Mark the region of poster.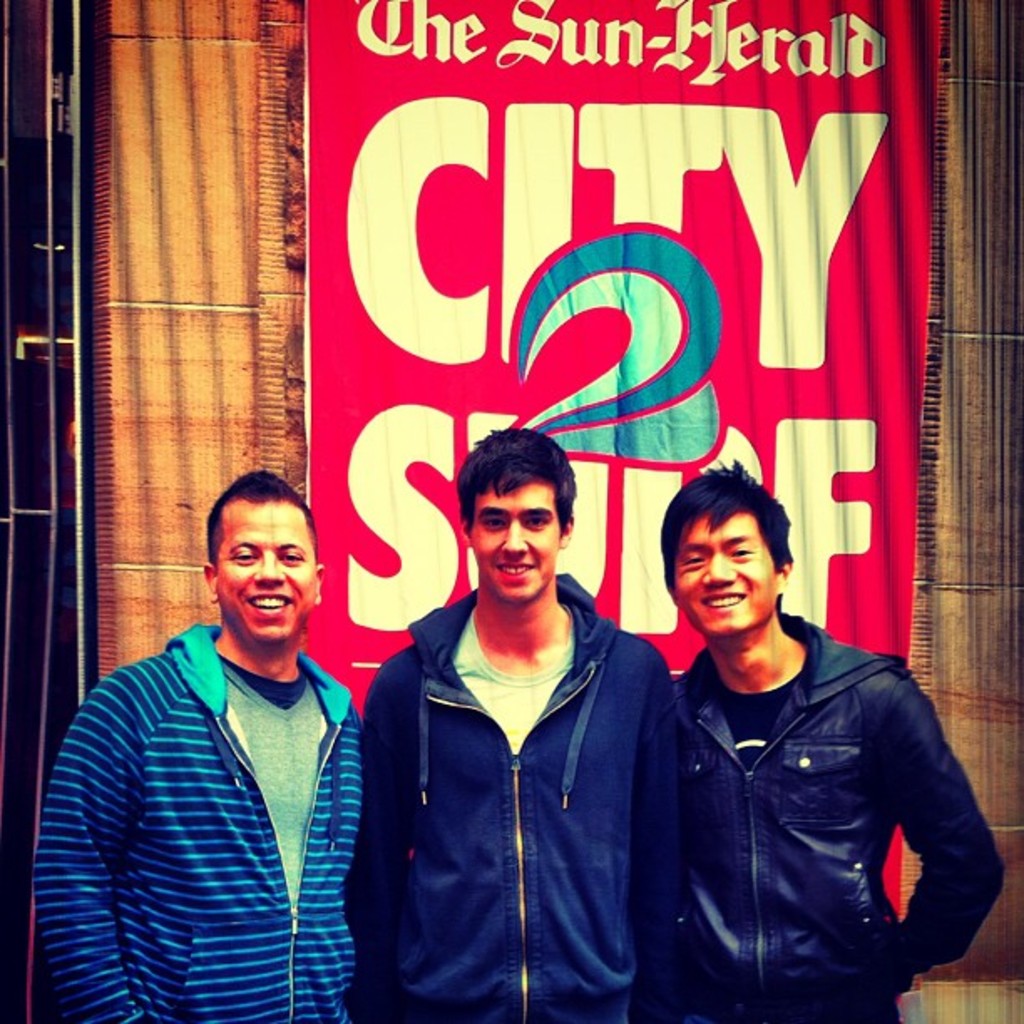
Region: l=311, t=0, r=942, b=1022.
